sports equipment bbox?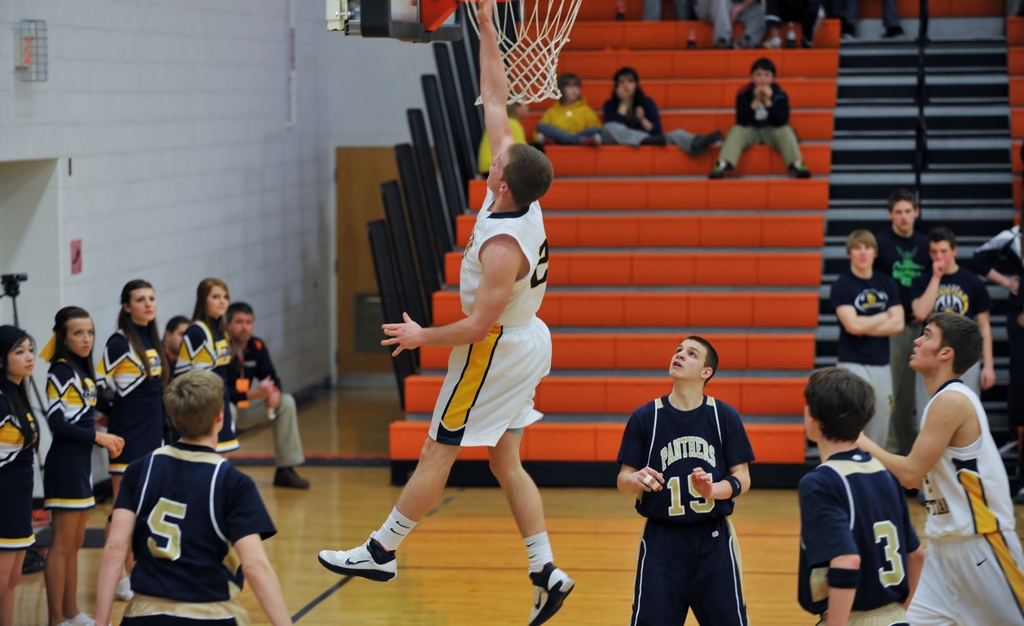
(463, 0, 585, 104)
